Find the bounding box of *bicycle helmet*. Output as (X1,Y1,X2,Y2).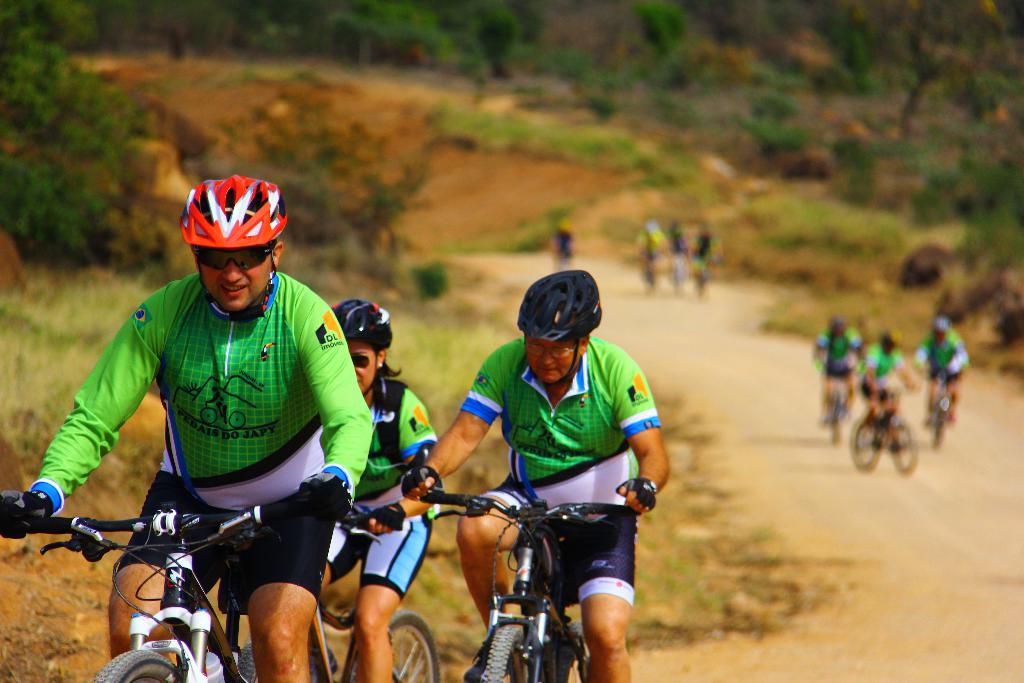
(336,299,396,397).
